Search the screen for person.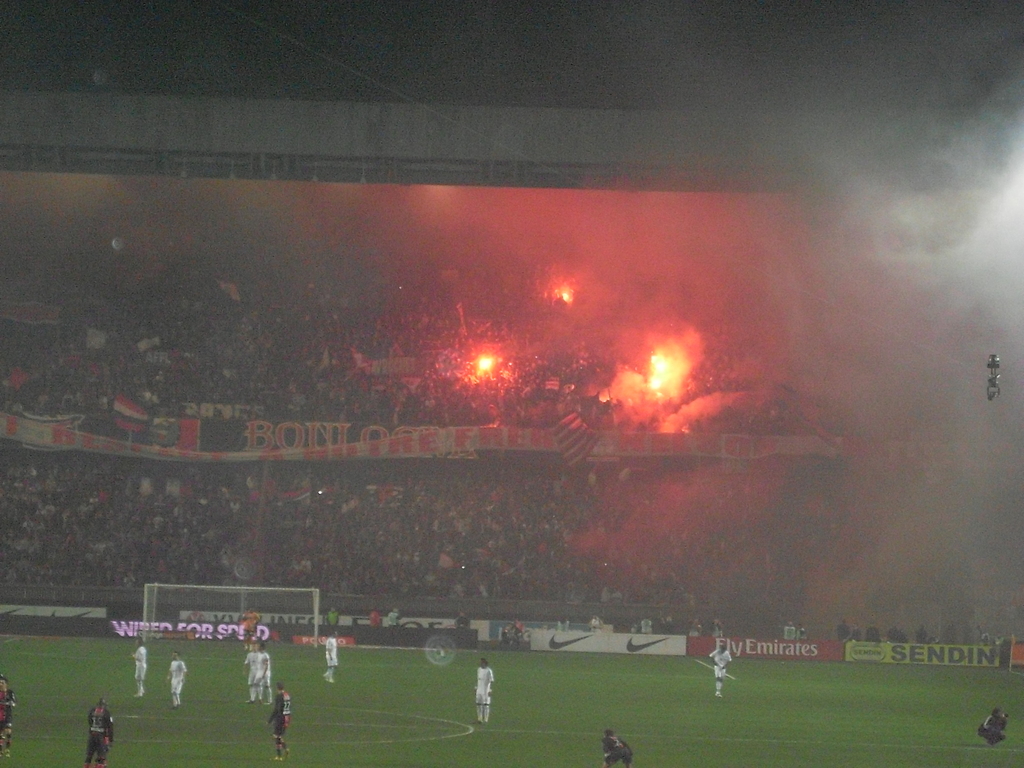
Found at [x1=0, y1=676, x2=18, y2=755].
